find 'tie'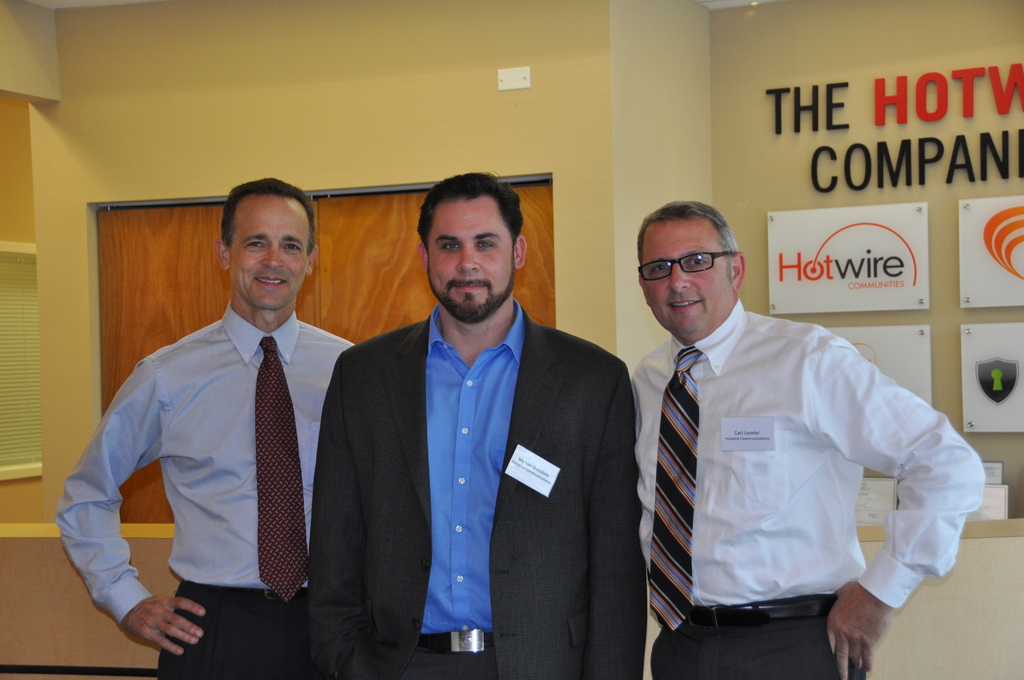
250:336:314:611
